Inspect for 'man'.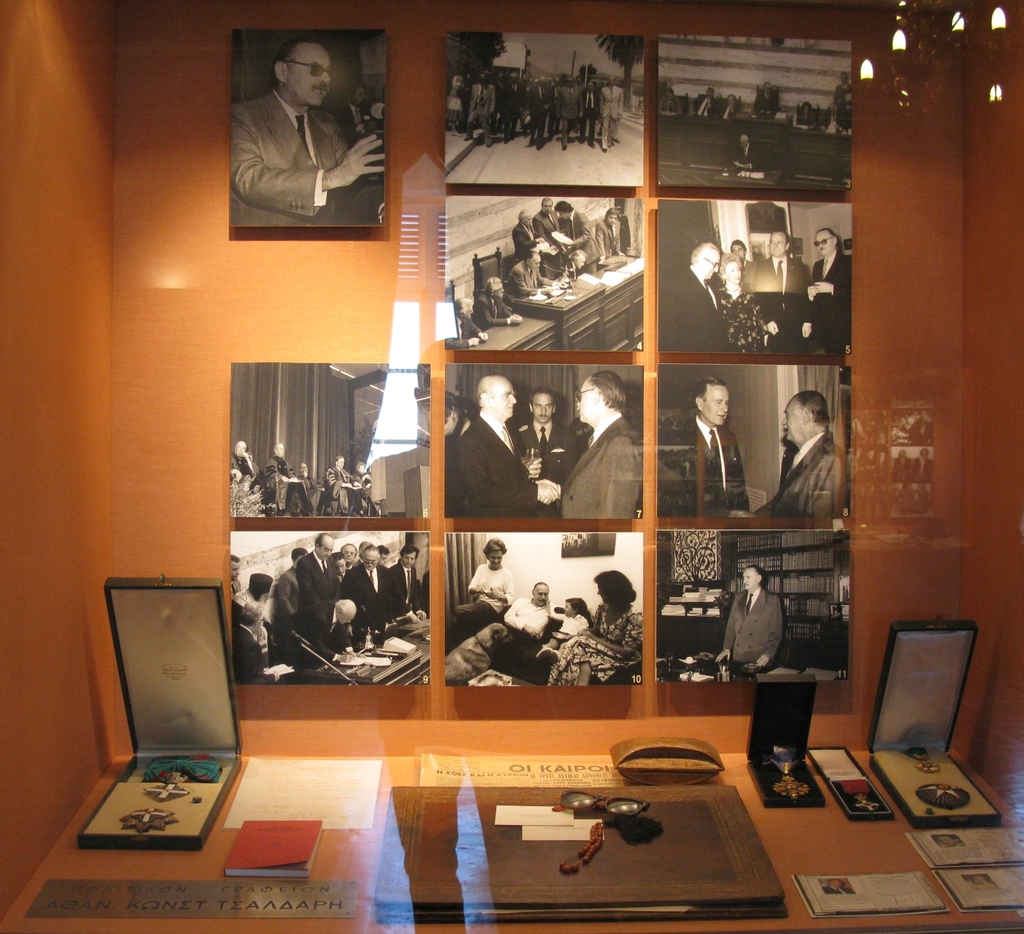
Inspection: {"x1": 550, "y1": 198, "x2": 605, "y2": 270}.
